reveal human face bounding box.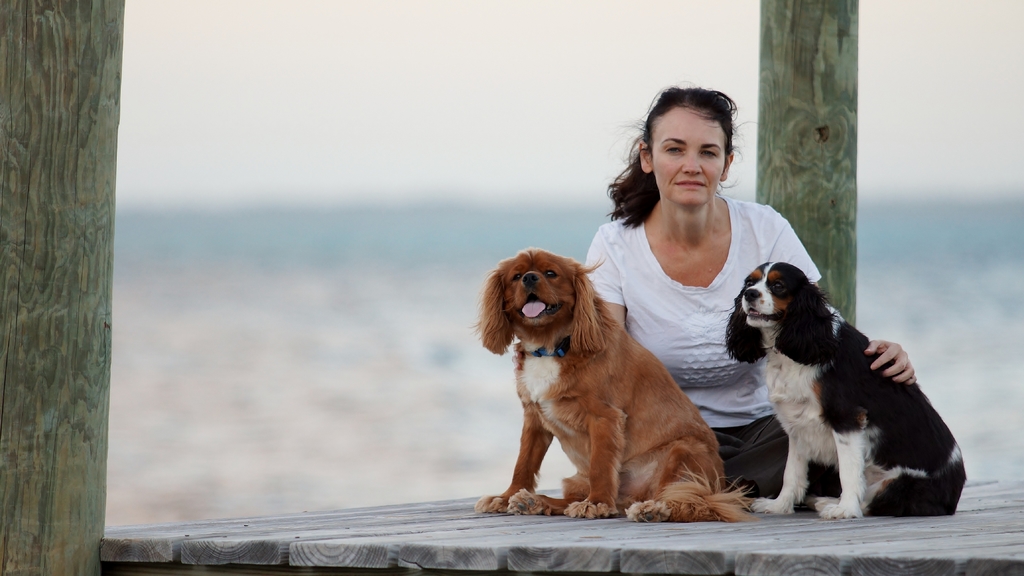
Revealed: l=650, t=107, r=725, b=205.
